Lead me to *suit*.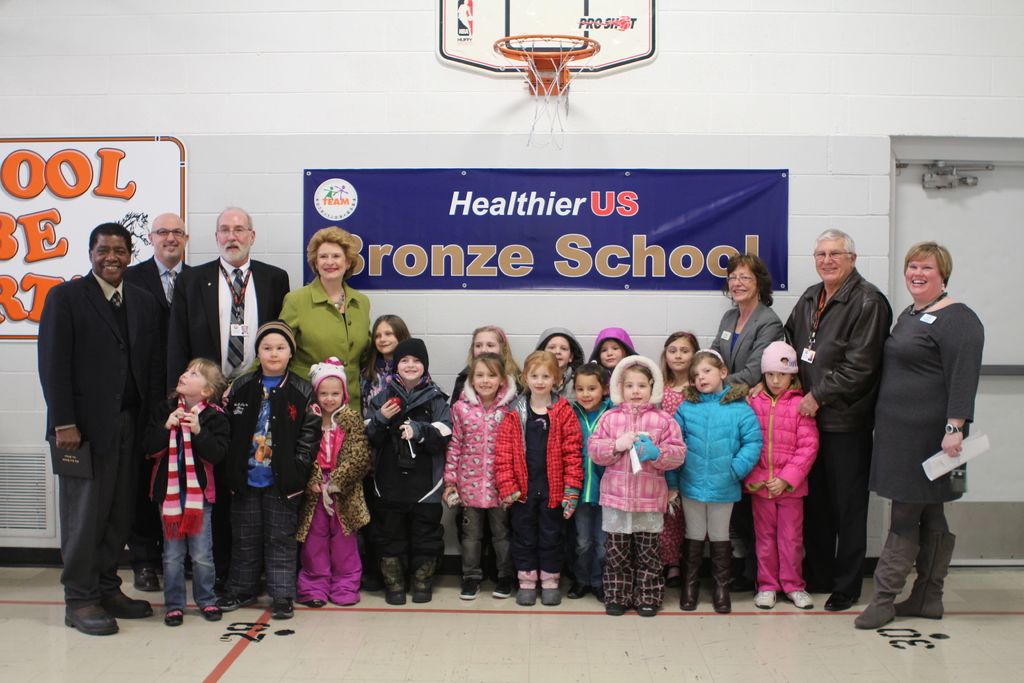
Lead to BBox(120, 252, 193, 572).
